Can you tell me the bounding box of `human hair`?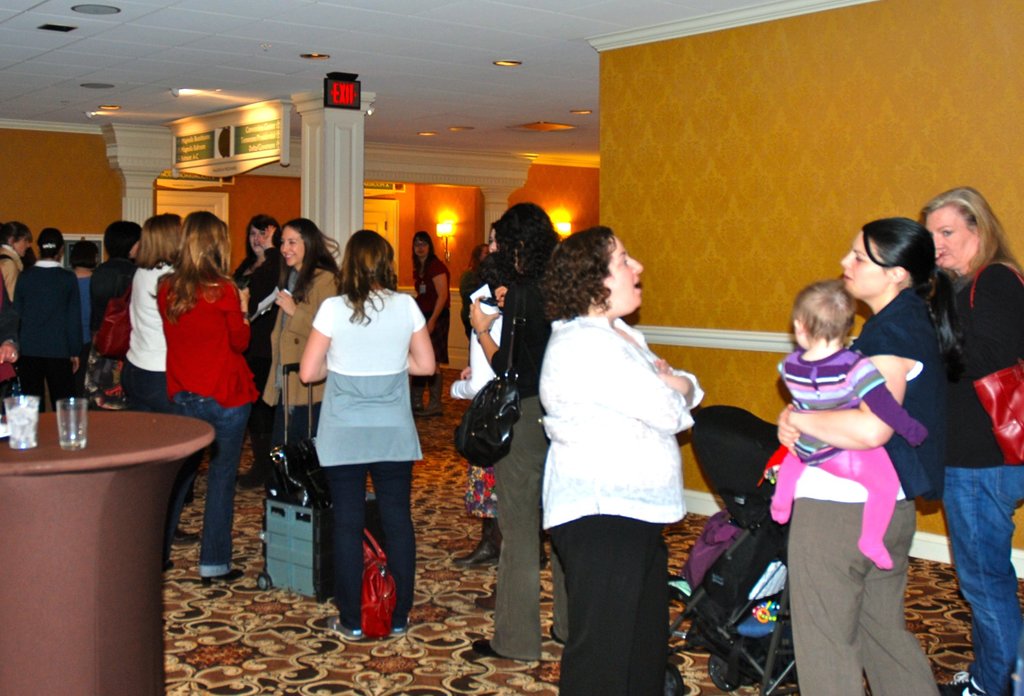
crop(332, 227, 397, 323).
